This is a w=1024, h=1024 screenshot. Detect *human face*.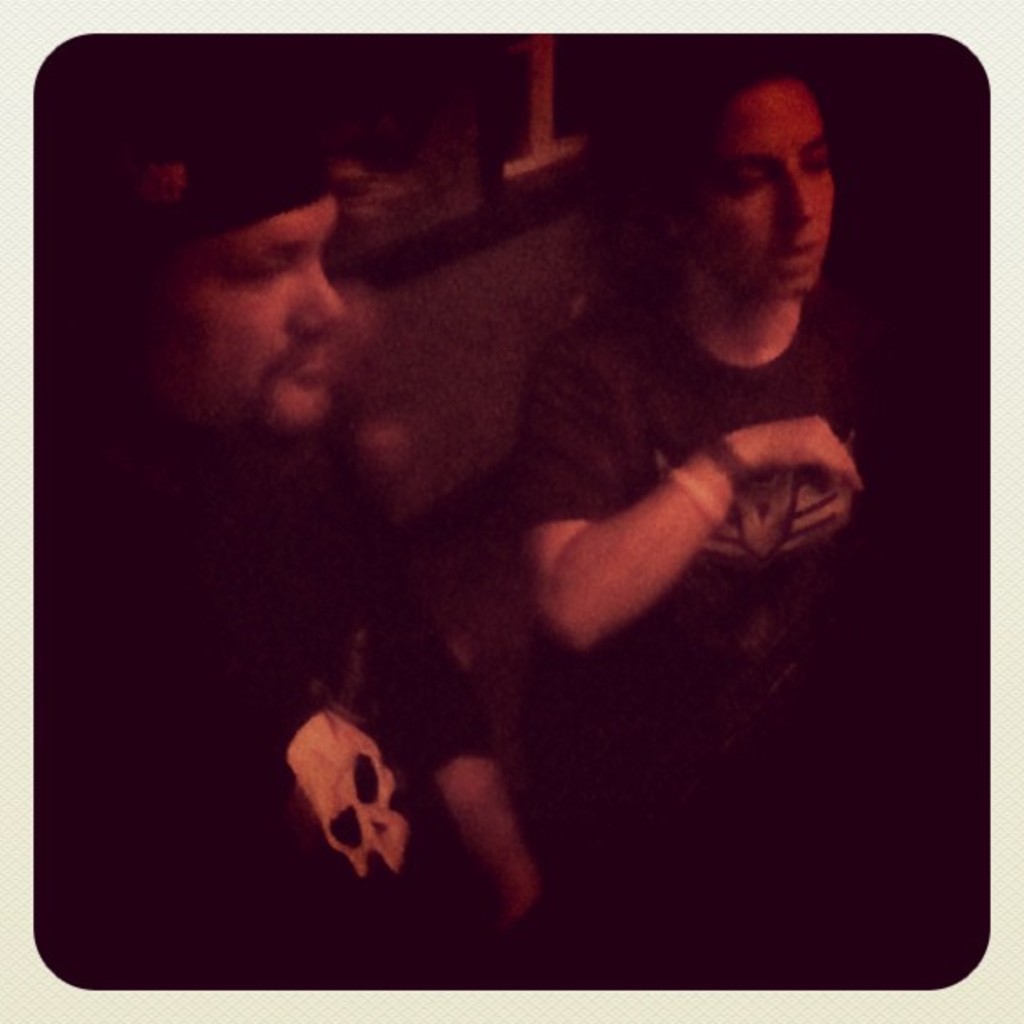
bbox=(688, 79, 842, 308).
